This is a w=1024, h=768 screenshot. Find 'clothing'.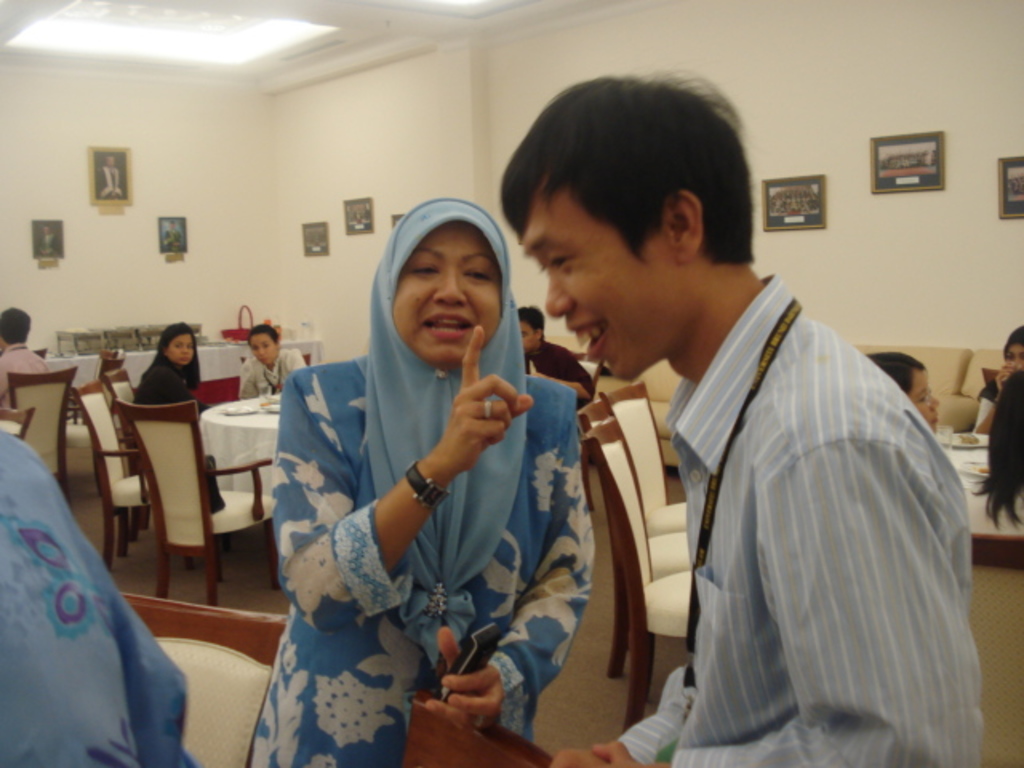
Bounding box: {"x1": 614, "y1": 266, "x2": 995, "y2": 766}.
